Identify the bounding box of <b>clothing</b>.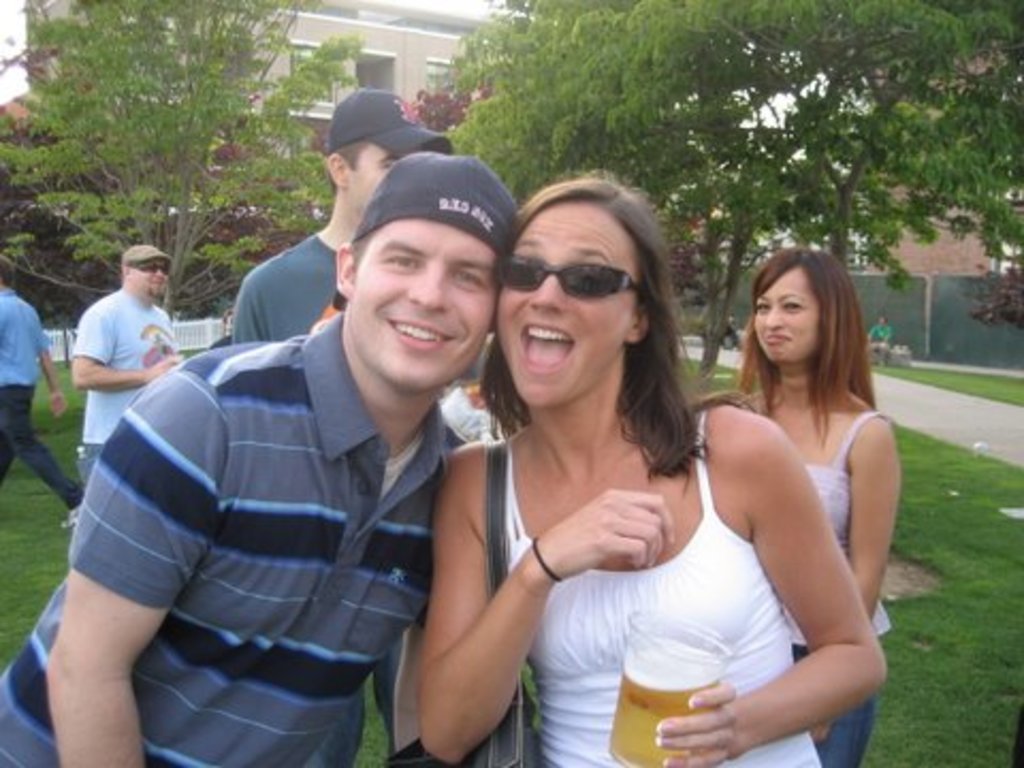
(489,401,834,766).
